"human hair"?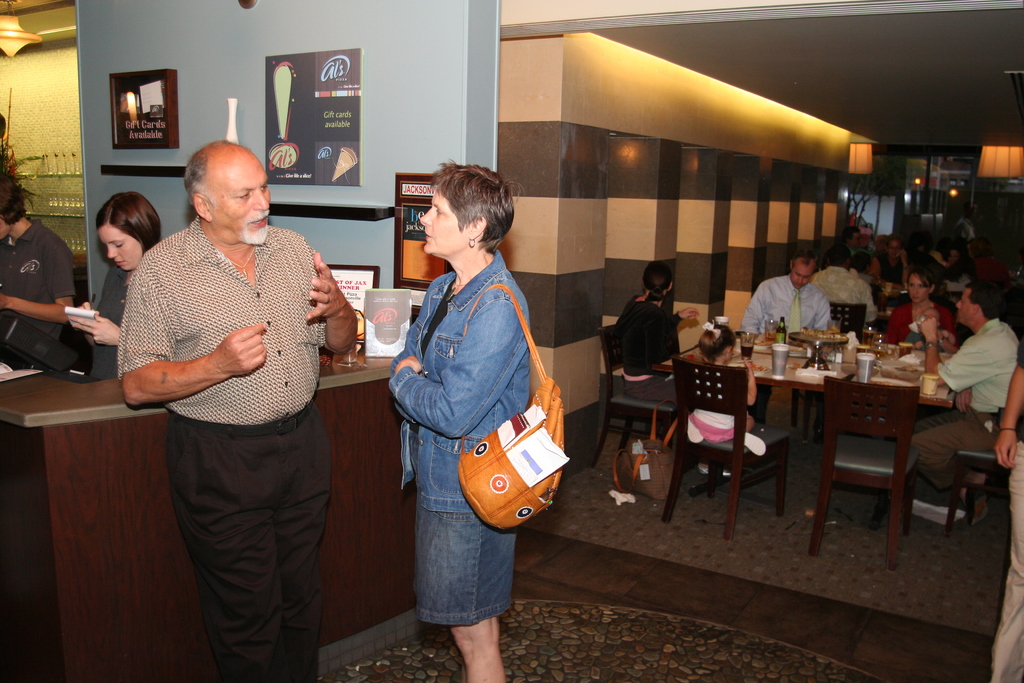
<bbox>851, 251, 872, 272</bbox>
